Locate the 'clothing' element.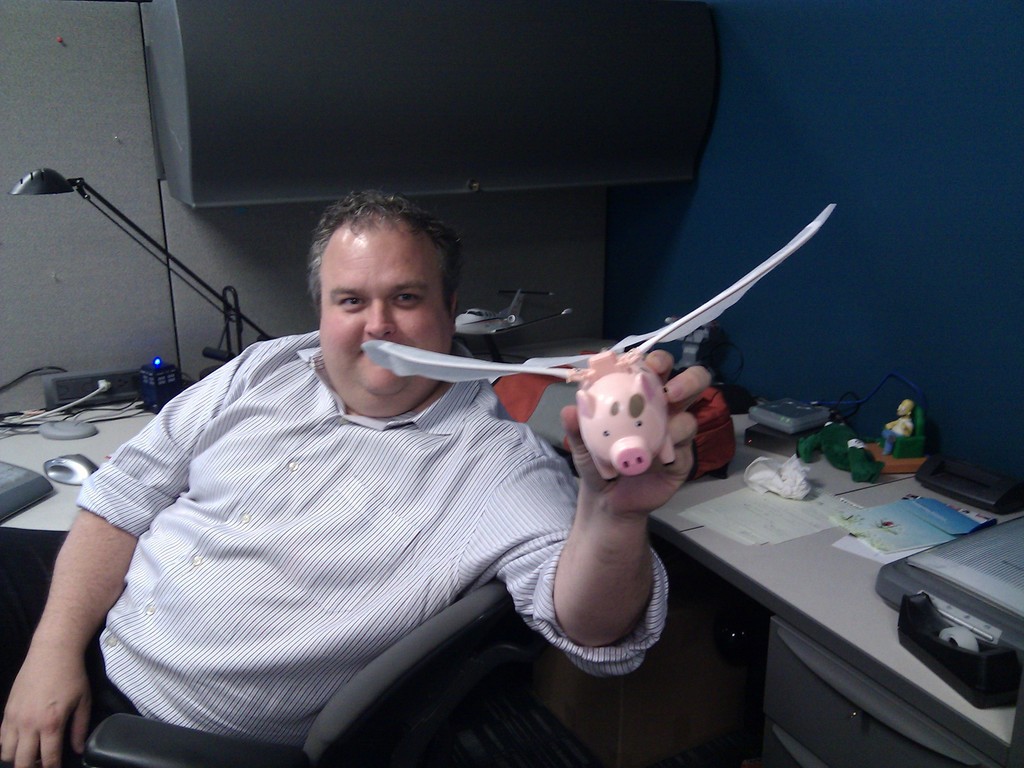
Element bbox: 77 332 664 747.
